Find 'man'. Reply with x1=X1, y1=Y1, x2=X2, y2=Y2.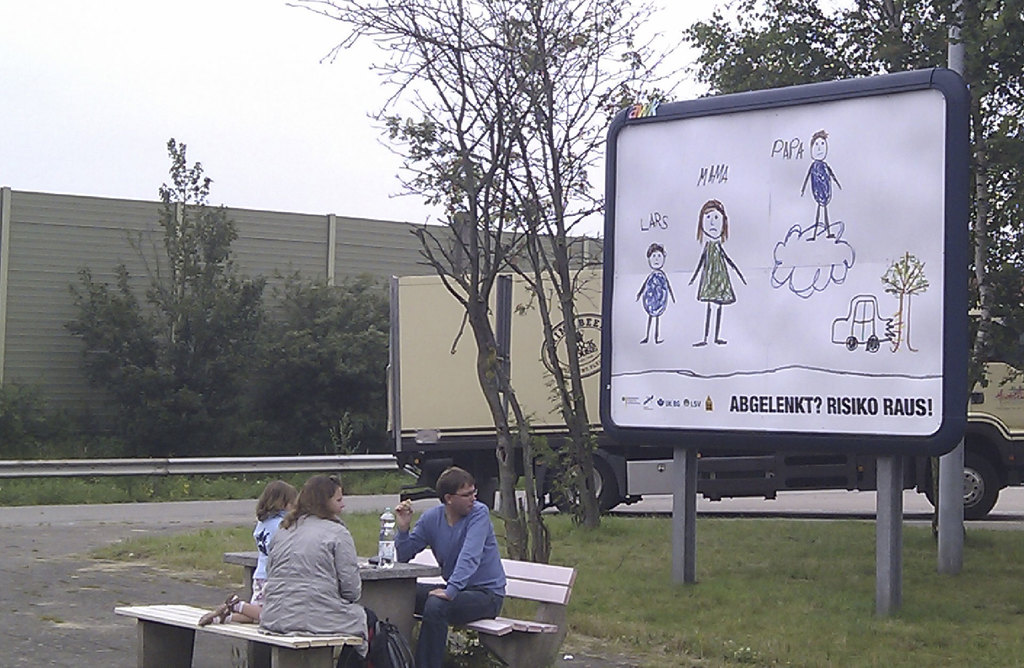
x1=799, y1=128, x2=843, y2=244.
